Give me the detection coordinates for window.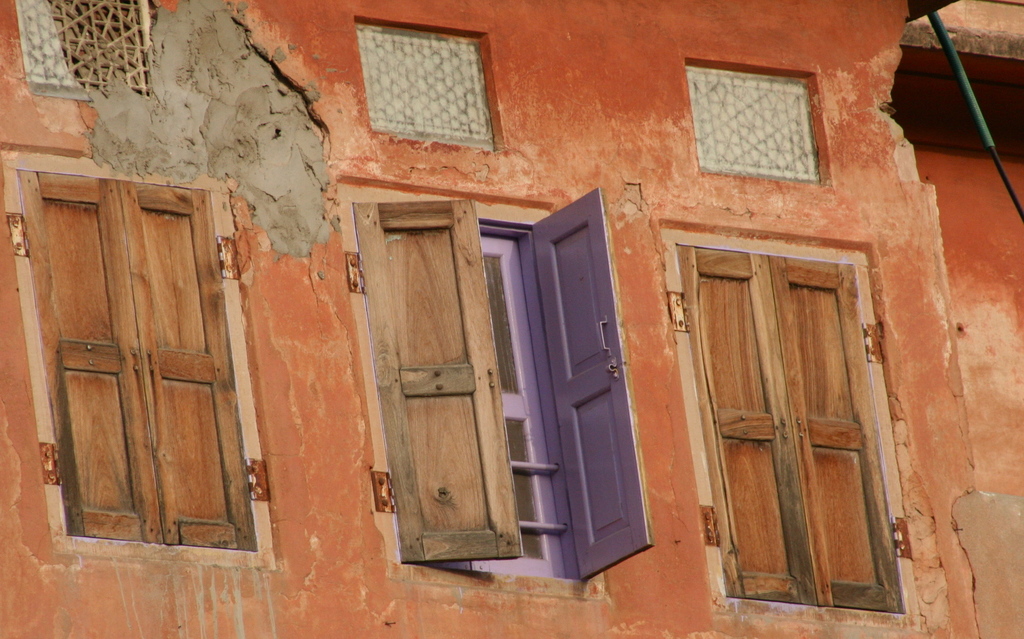
662:227:918:620.
